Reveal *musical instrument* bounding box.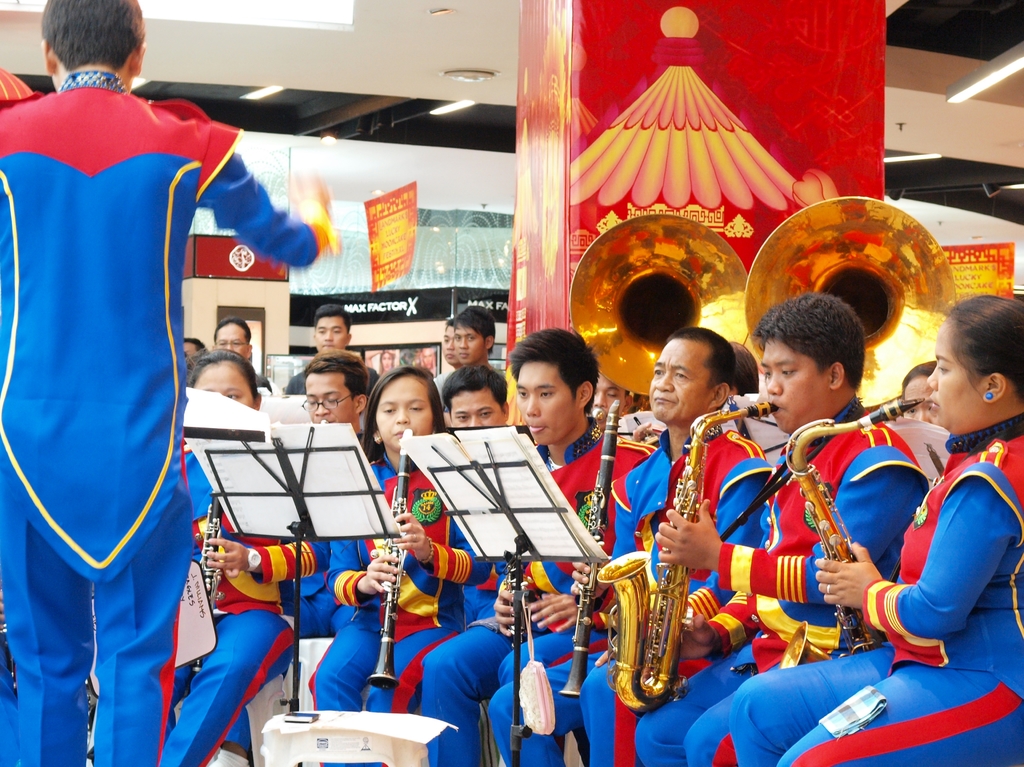
Revealed: bbox=[611, 479, 744, 707].
